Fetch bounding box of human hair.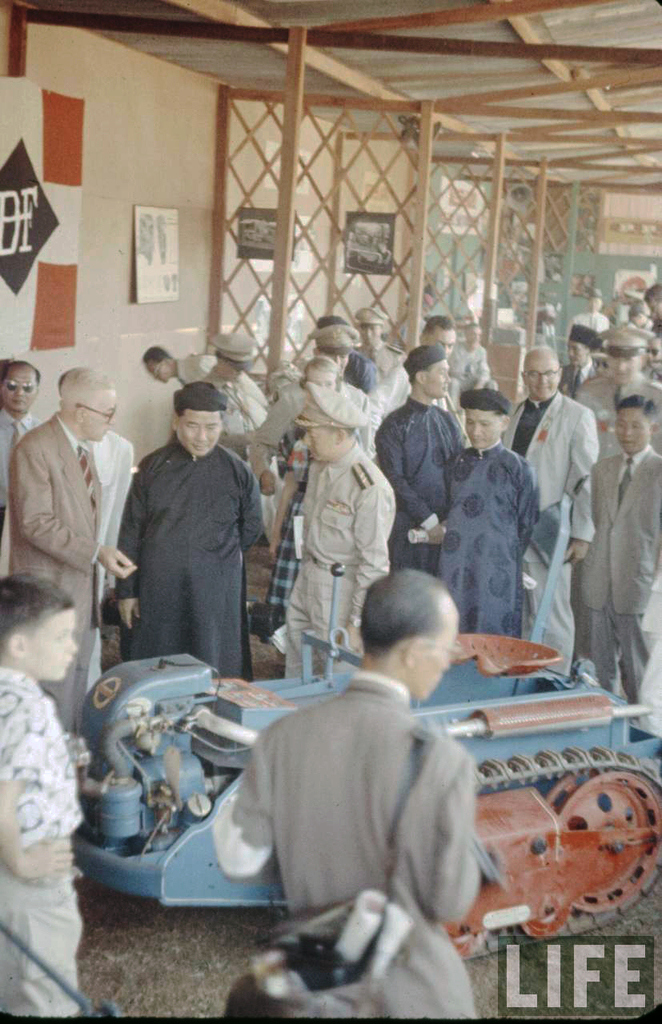
Bbox: left=363, top=576, right=463, bottom=661.
